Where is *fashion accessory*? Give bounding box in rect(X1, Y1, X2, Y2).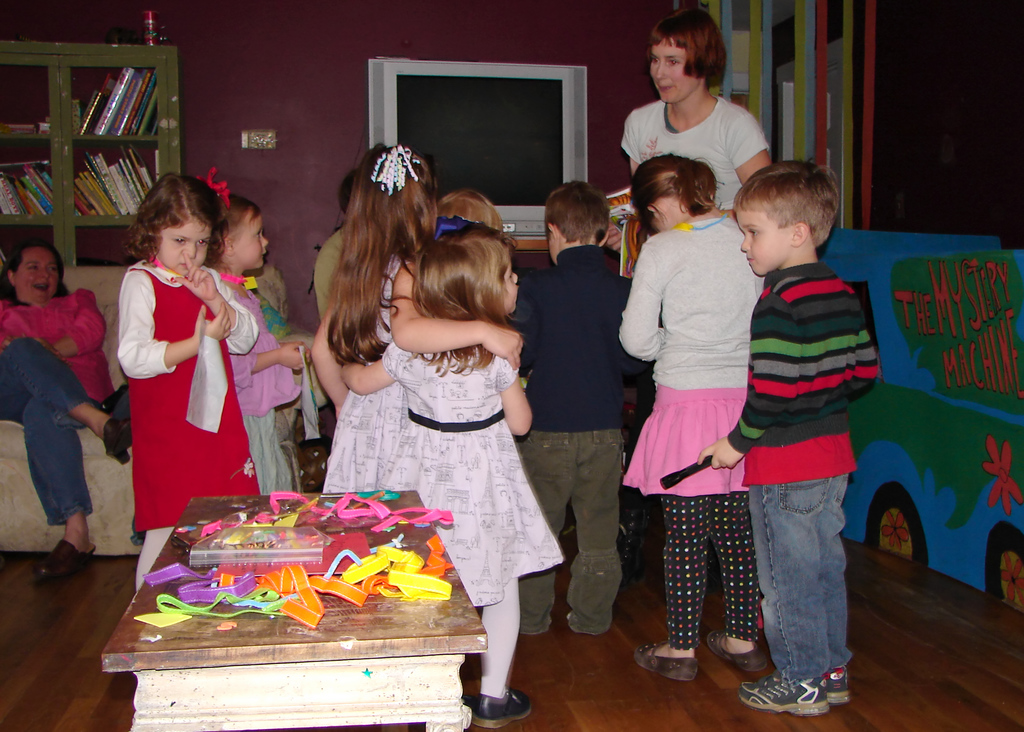
rect(675, 215, 727, 230).
